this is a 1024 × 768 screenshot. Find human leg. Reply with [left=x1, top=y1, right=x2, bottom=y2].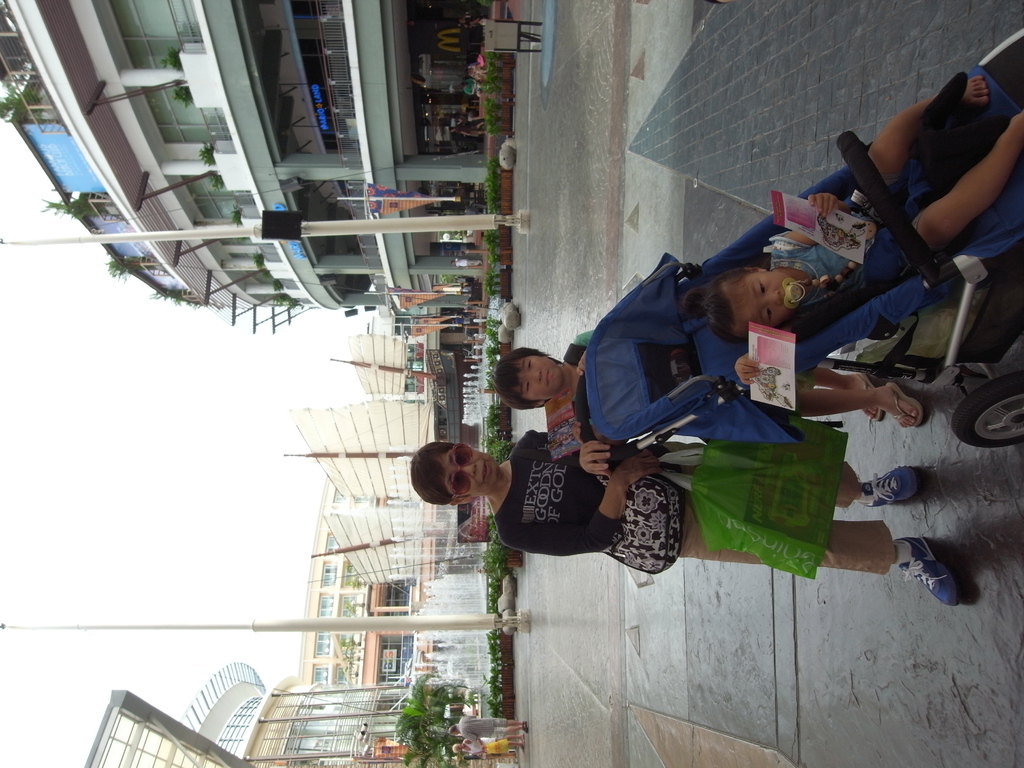
[left=872, top=97, right=939, bottom=186].
